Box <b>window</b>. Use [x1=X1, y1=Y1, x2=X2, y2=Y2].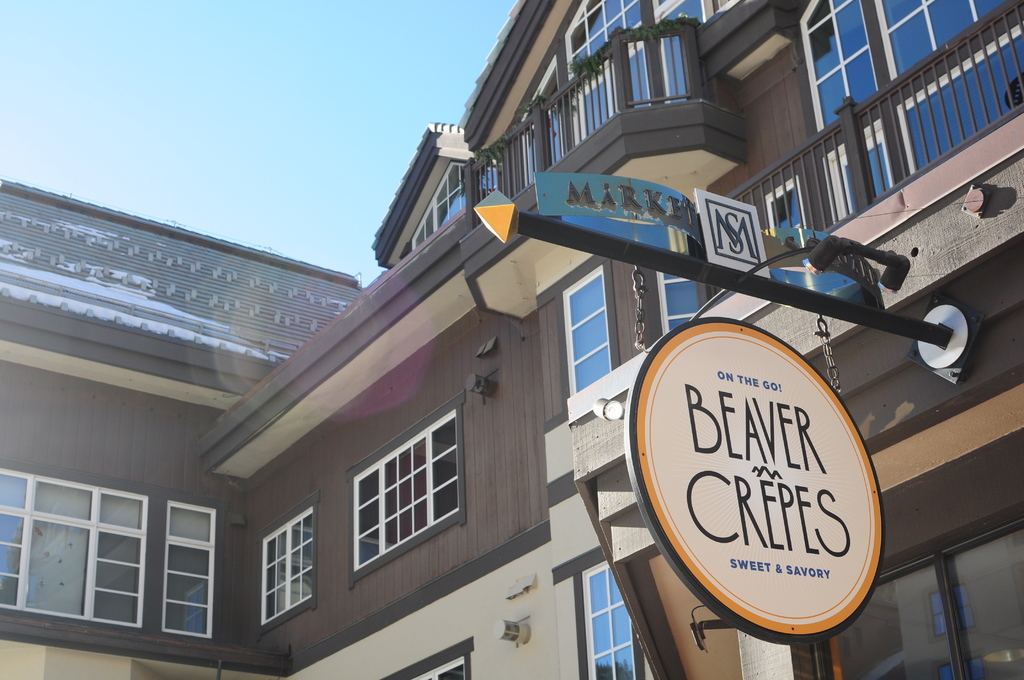
[x1=566, y1=266, x2=610, y2=400].
